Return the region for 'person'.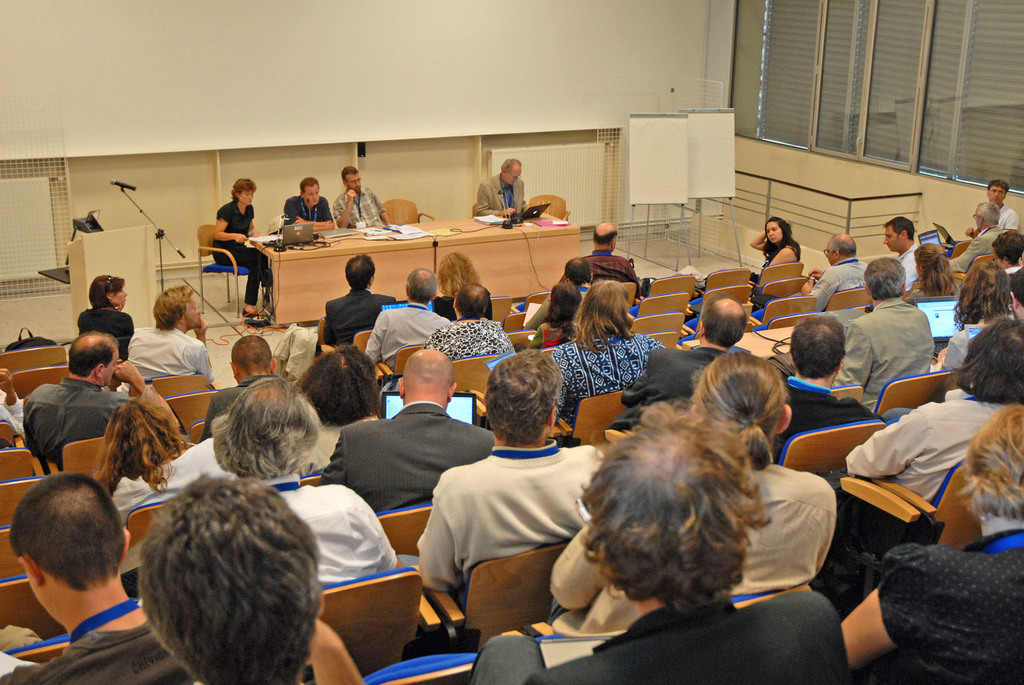
crop(567, 225, 636, 292).
